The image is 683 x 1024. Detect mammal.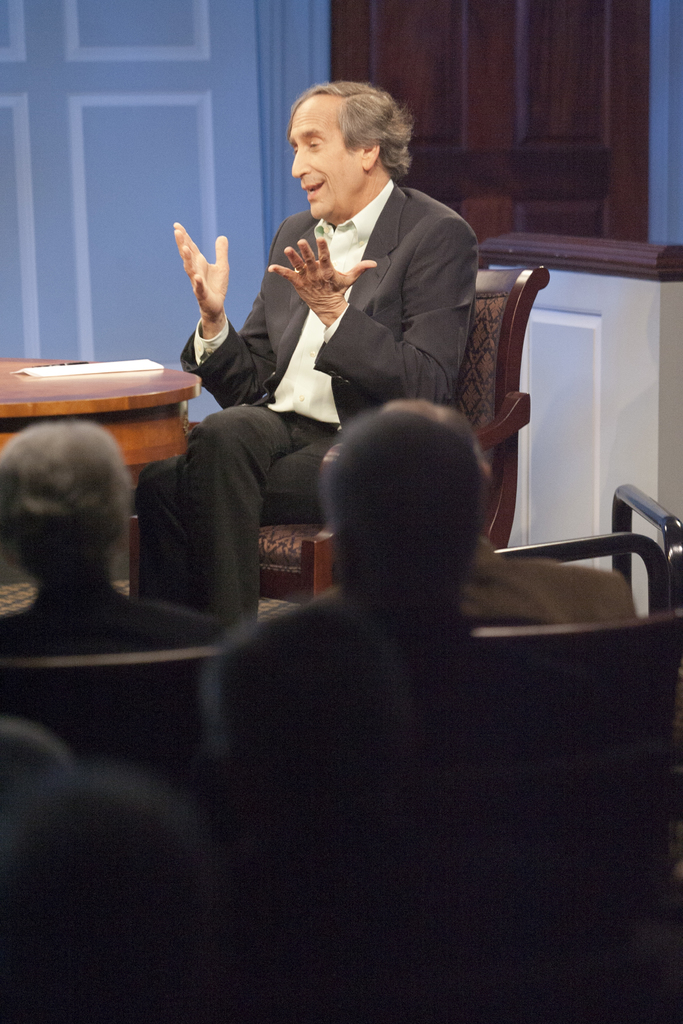
Detection: box=[167, 79, 479, 637].
